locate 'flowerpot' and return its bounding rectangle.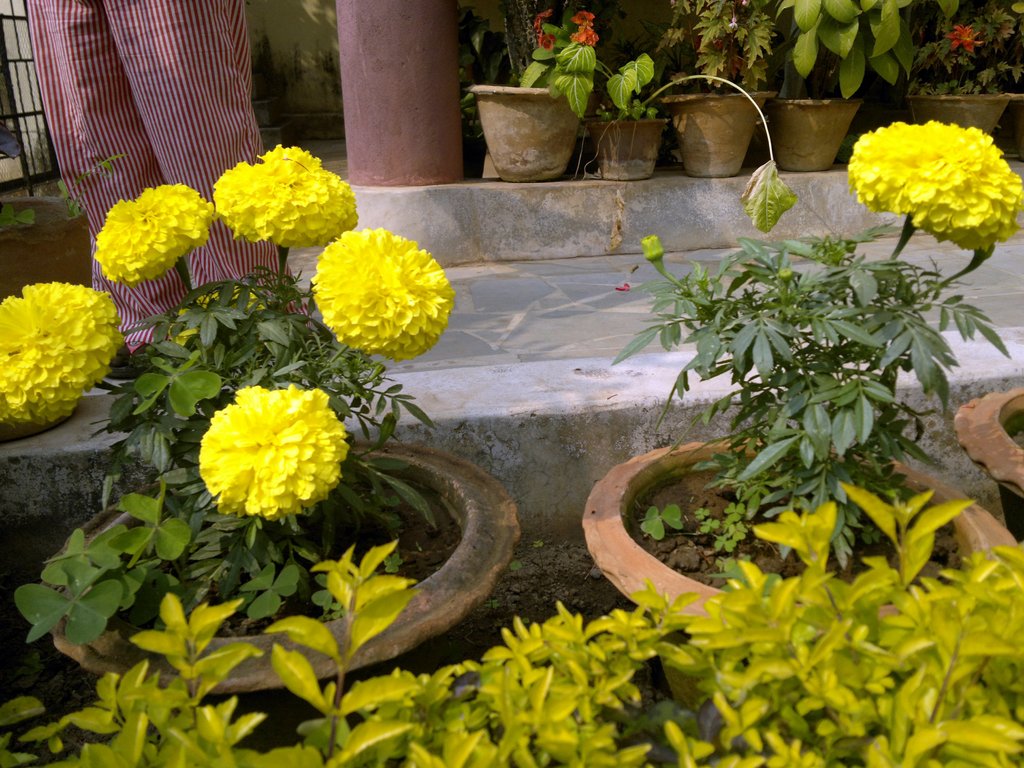
[953,385,1022,529].
